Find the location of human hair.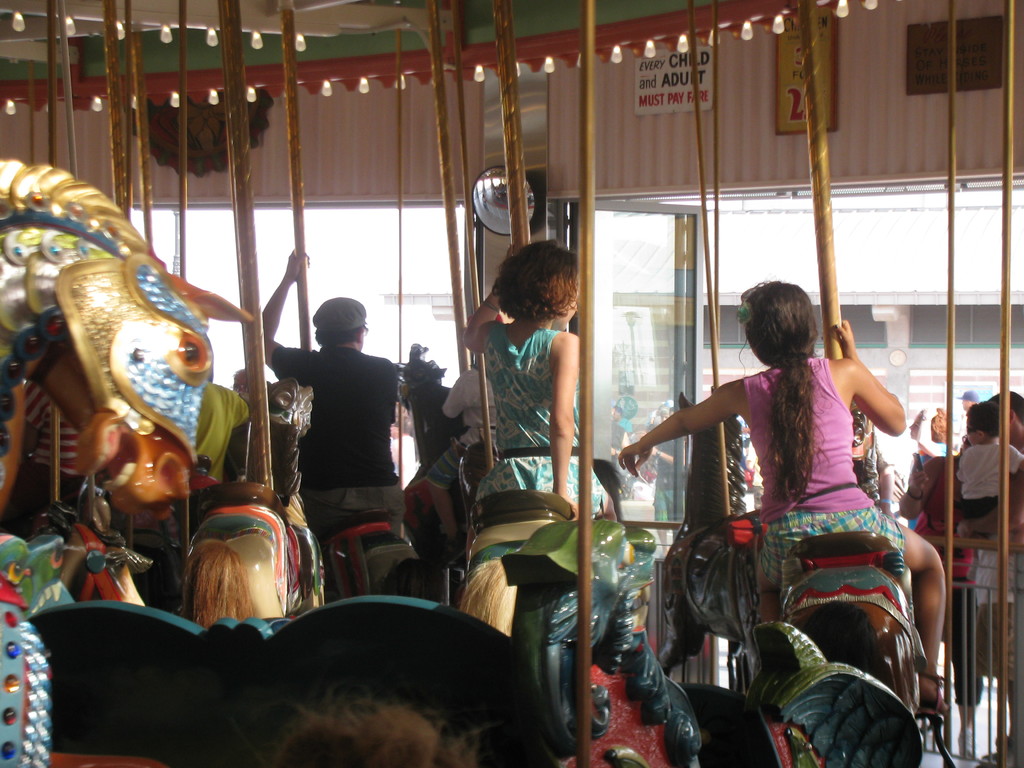
Location: left=740, top=282, right=838, bottom=511.
